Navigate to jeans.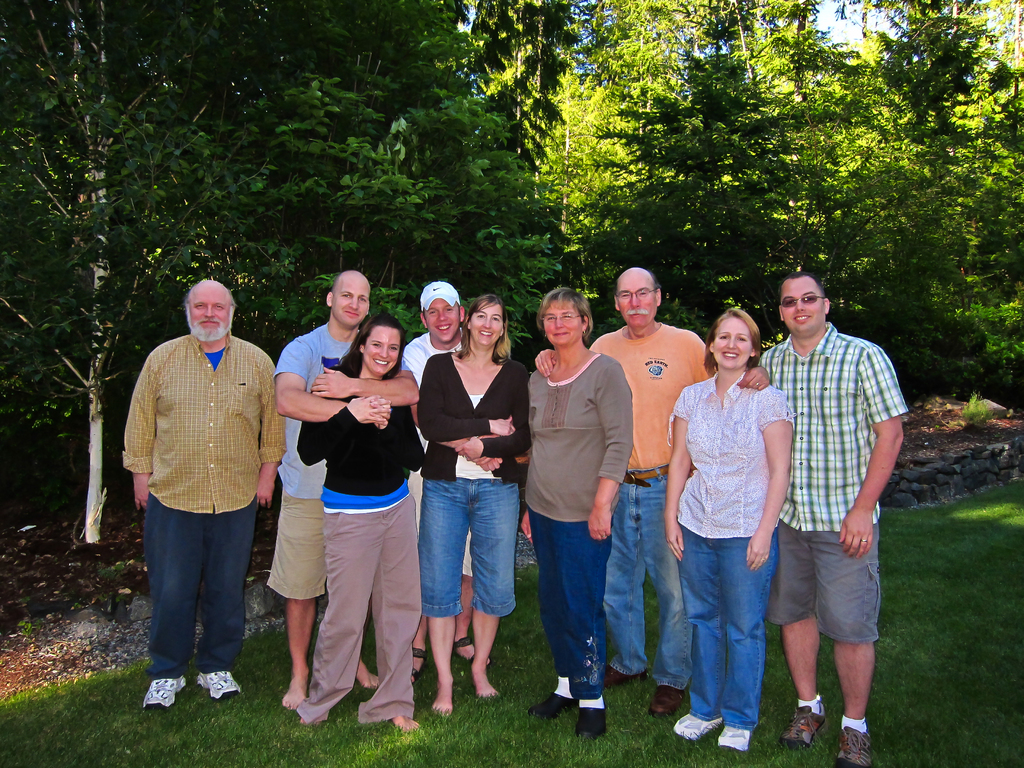
Navigation target: 675, 527, 785, 757.
